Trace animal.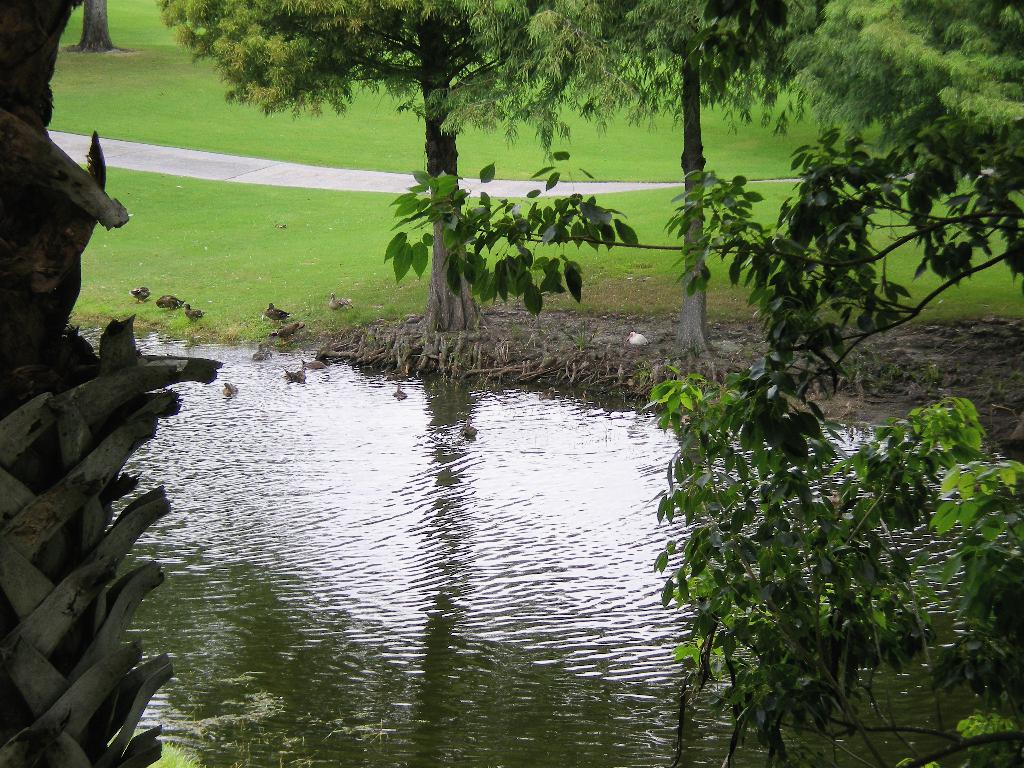
Traced to (x1=266, y1=324, x2=309, y2=337).
